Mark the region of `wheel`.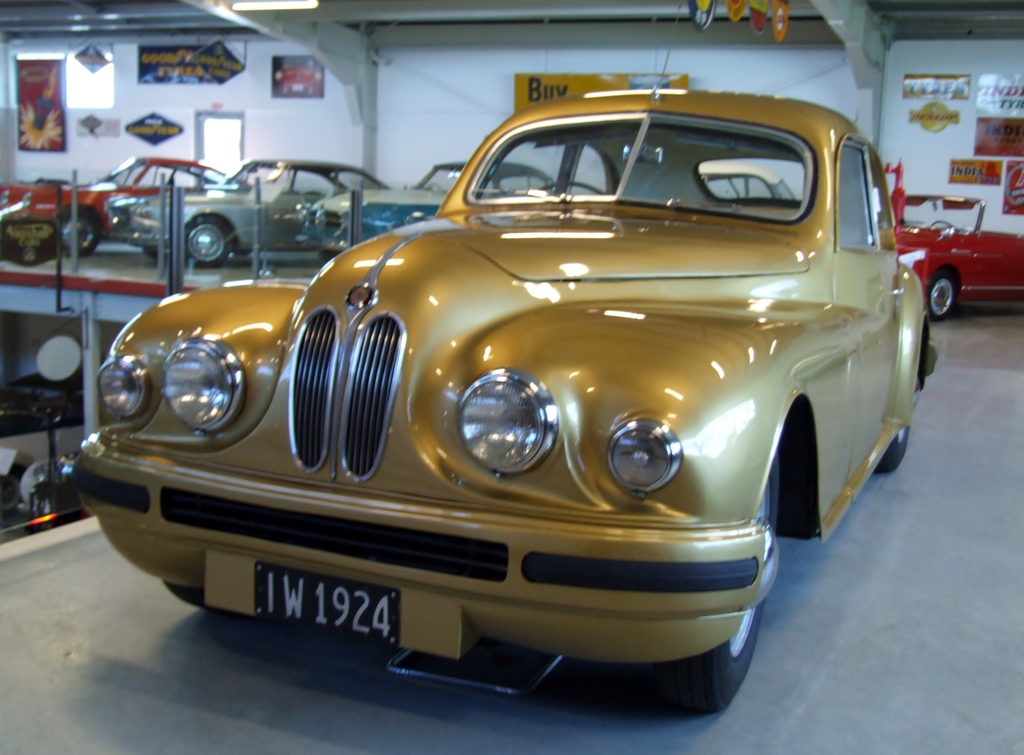
Region: <box>164,578,237,610</box>.
